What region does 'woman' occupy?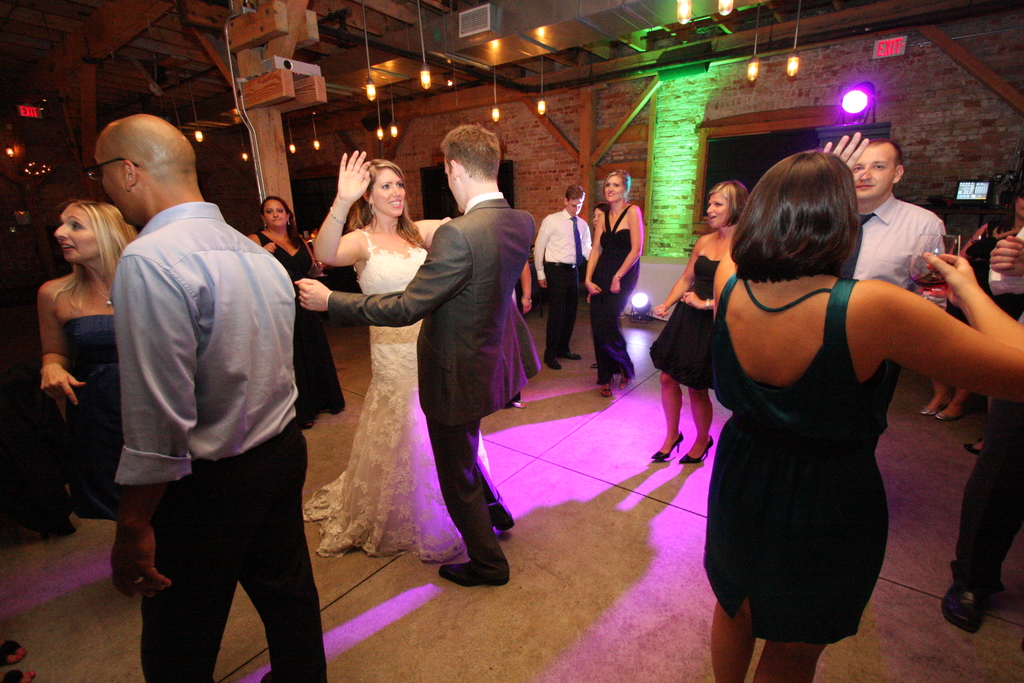
detection(647, 181, 749, 465).
